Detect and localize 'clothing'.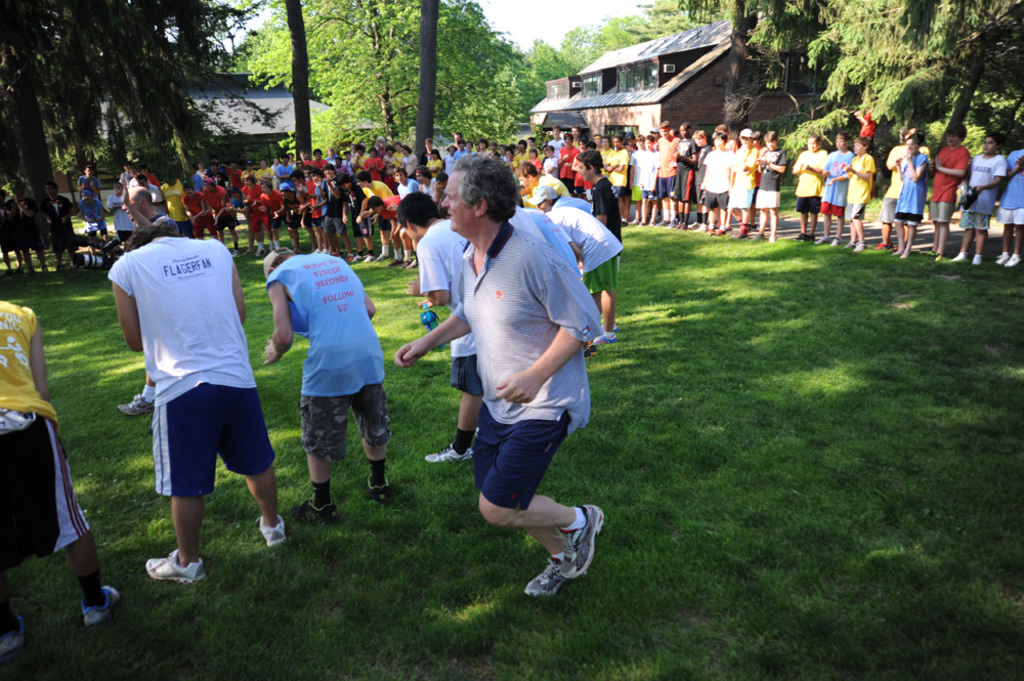
Localized at (left=879, top=140, right=909, bottom=226).
